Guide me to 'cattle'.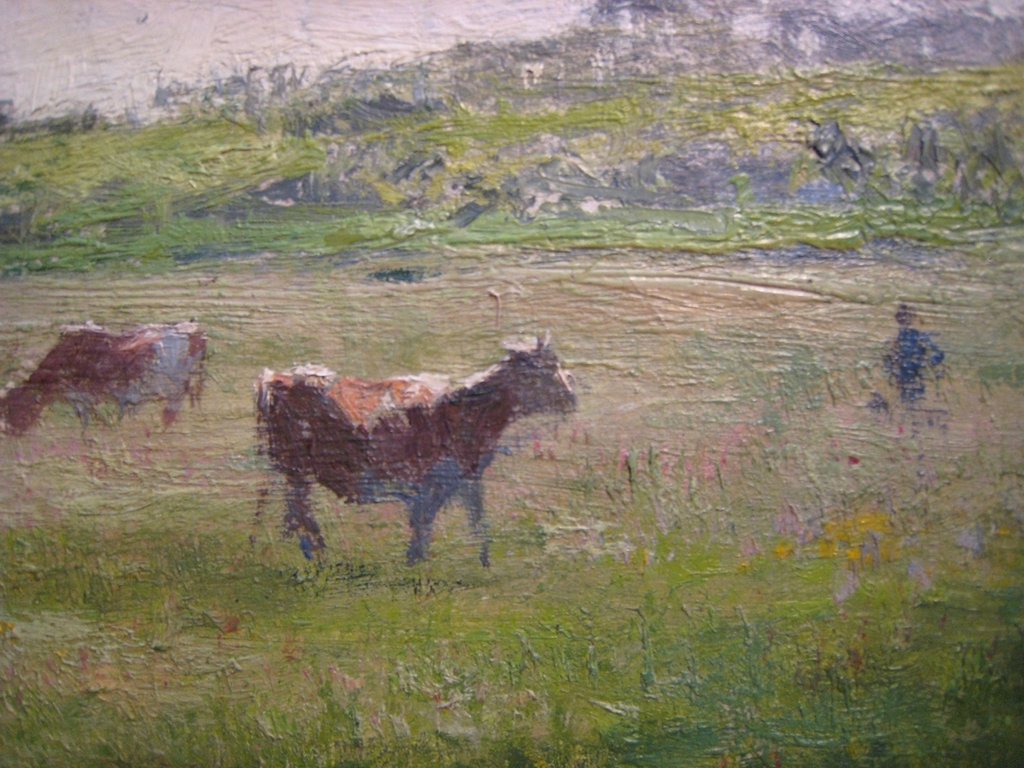
Guidance: <box>0,322,200,466</box>.
